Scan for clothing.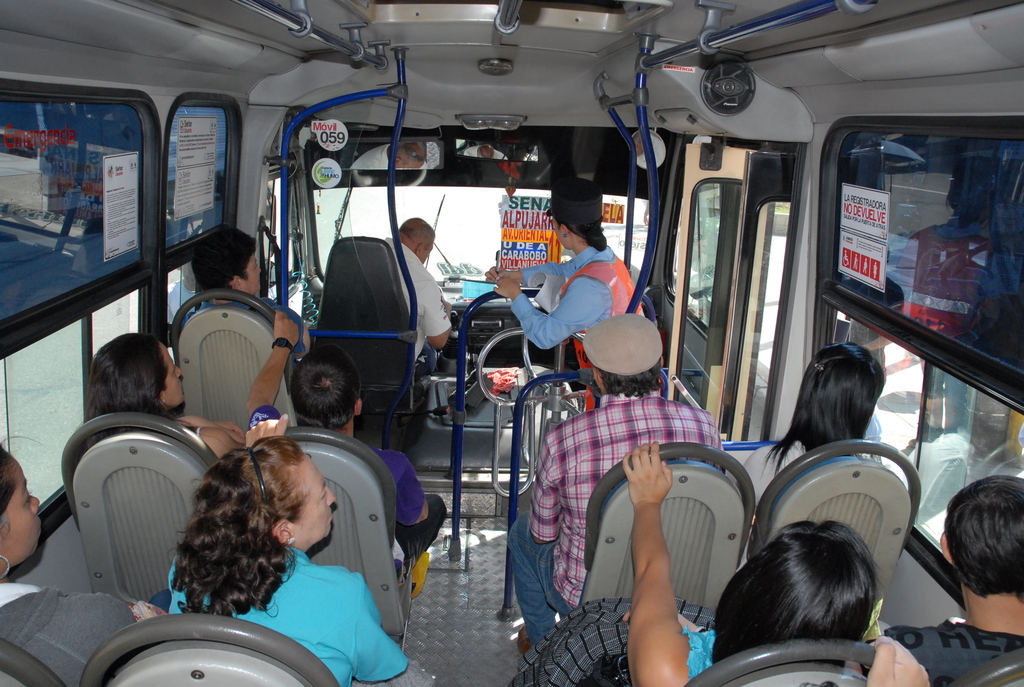
Scan result: (683,624,717,681).
